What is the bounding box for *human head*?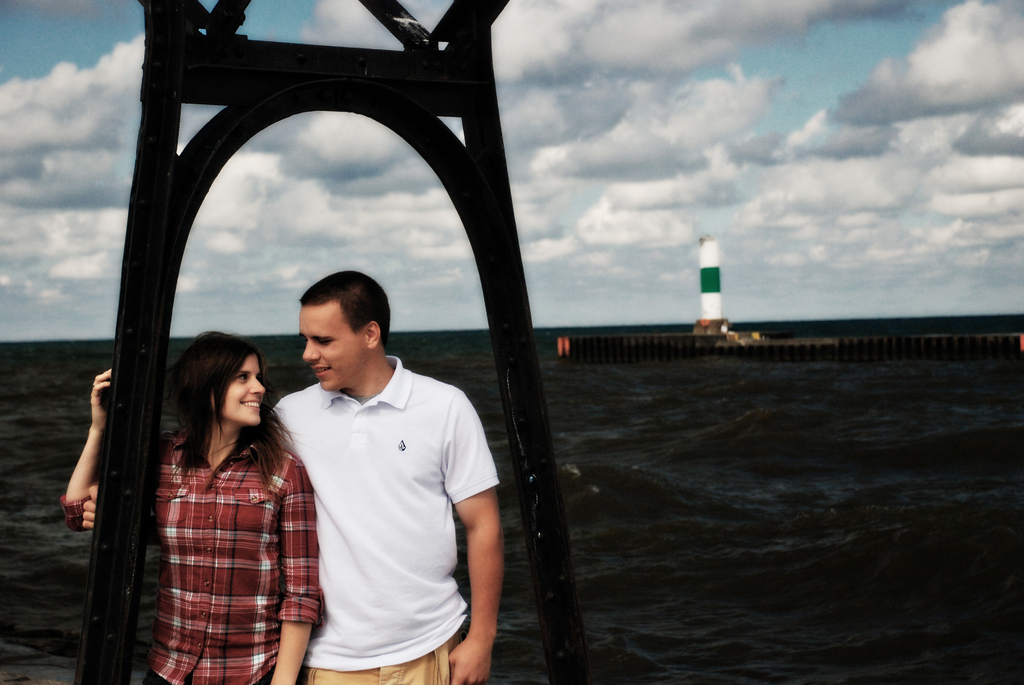
pyautogui.locateOnScreen(178, 332, 269, 425).
